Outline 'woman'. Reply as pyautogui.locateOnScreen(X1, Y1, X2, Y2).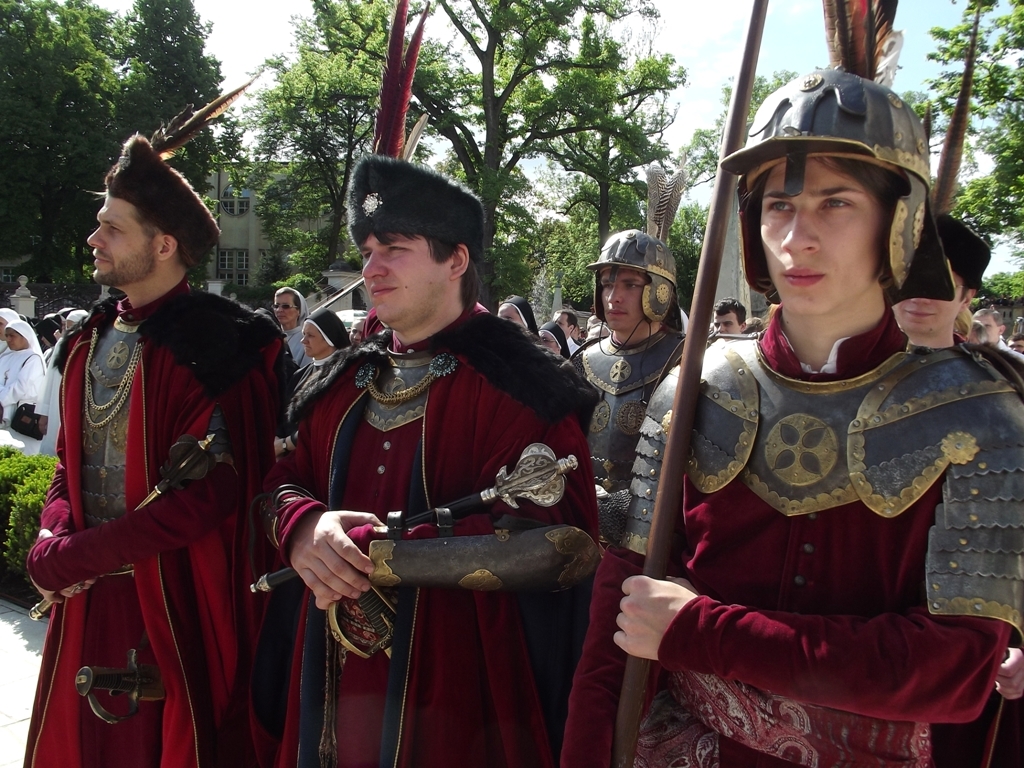
pyautogui.locateOnScreen(0, 321, 46, 424).
